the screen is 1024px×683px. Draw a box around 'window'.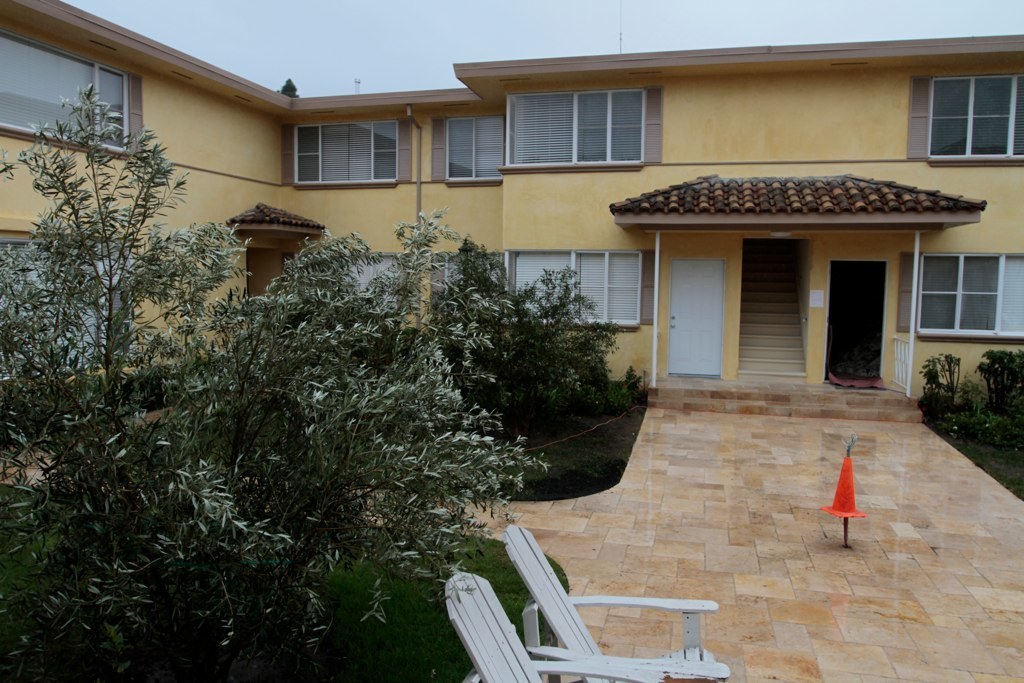
0/33/125/145.
